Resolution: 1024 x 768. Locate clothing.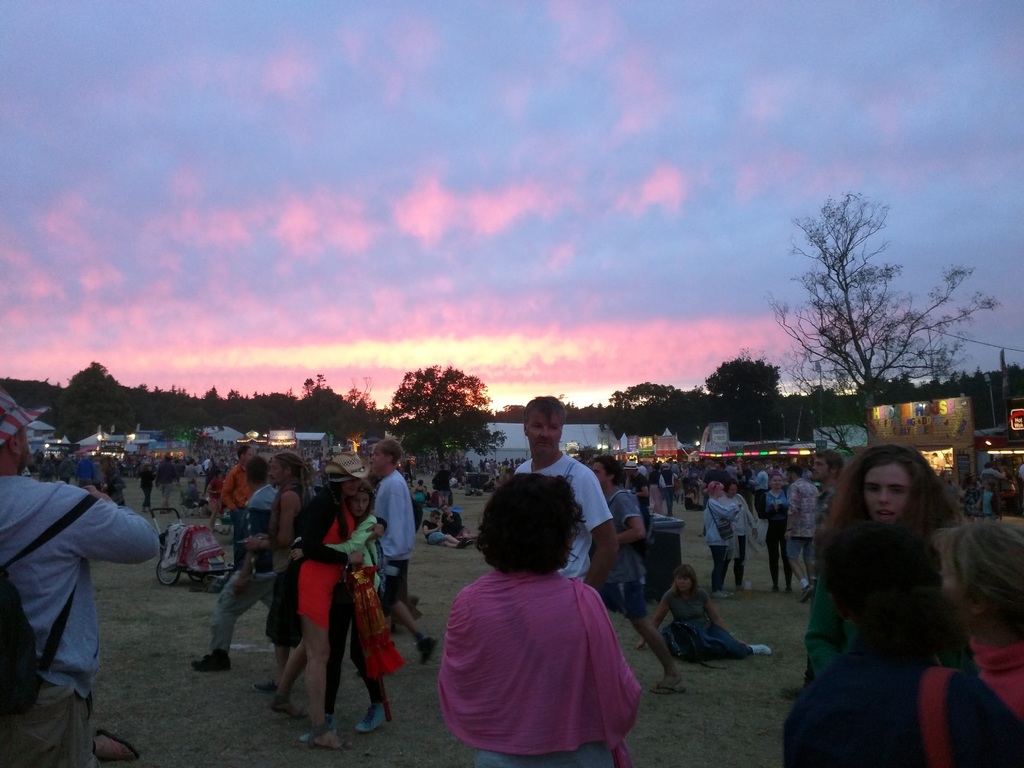
721 490 756 588.
